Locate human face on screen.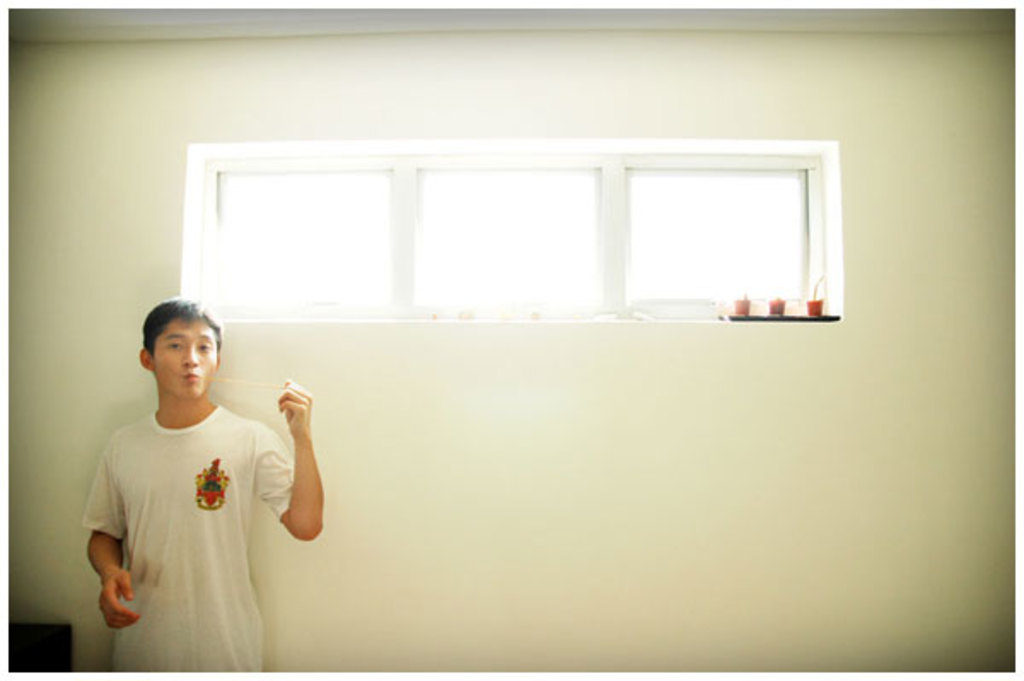
On screen at [150,321,218,399].
